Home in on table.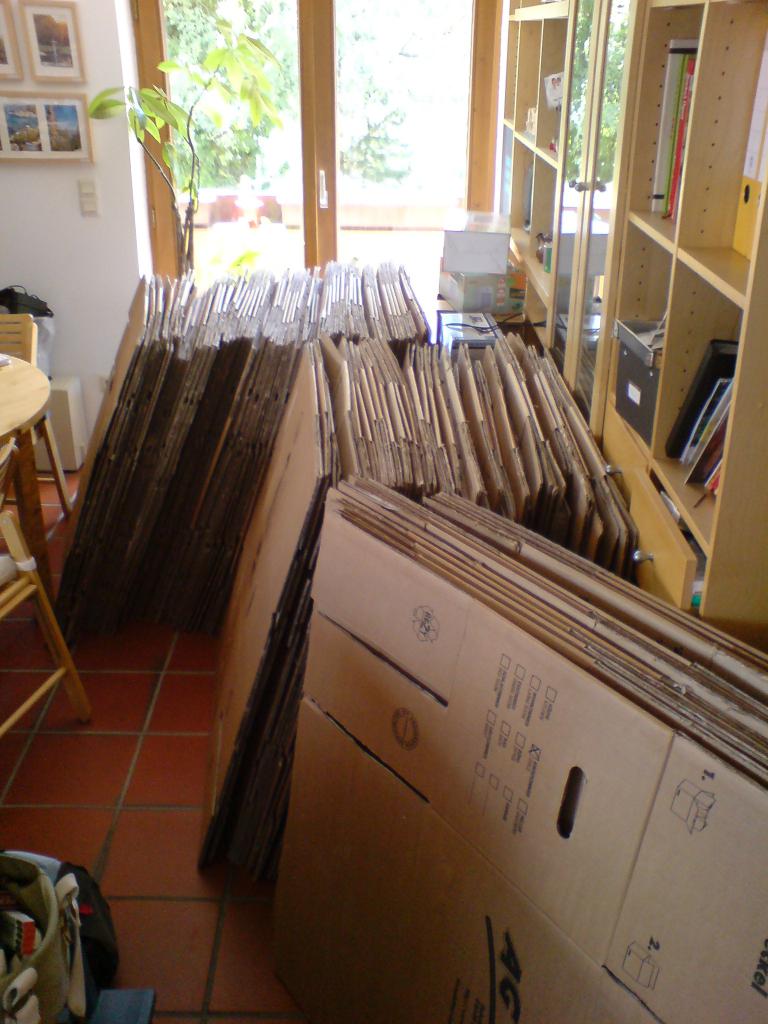
Homed in at 0/344/93/767.
